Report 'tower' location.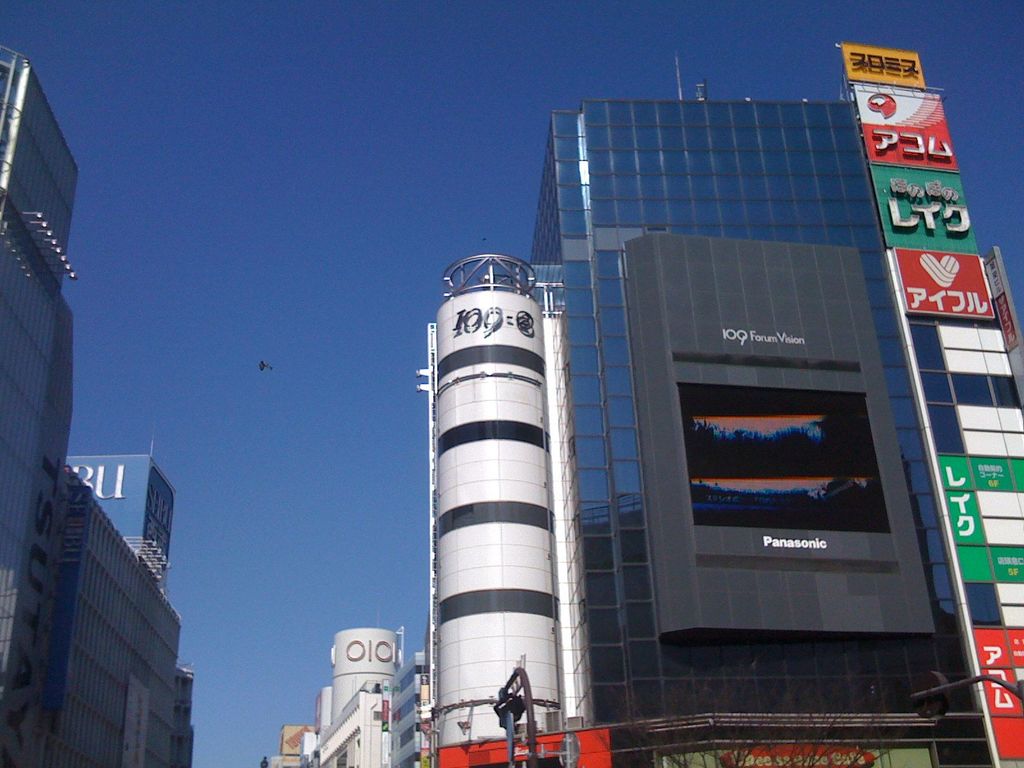
Report: x1=419, y1=250, x2=570, y2=729.
